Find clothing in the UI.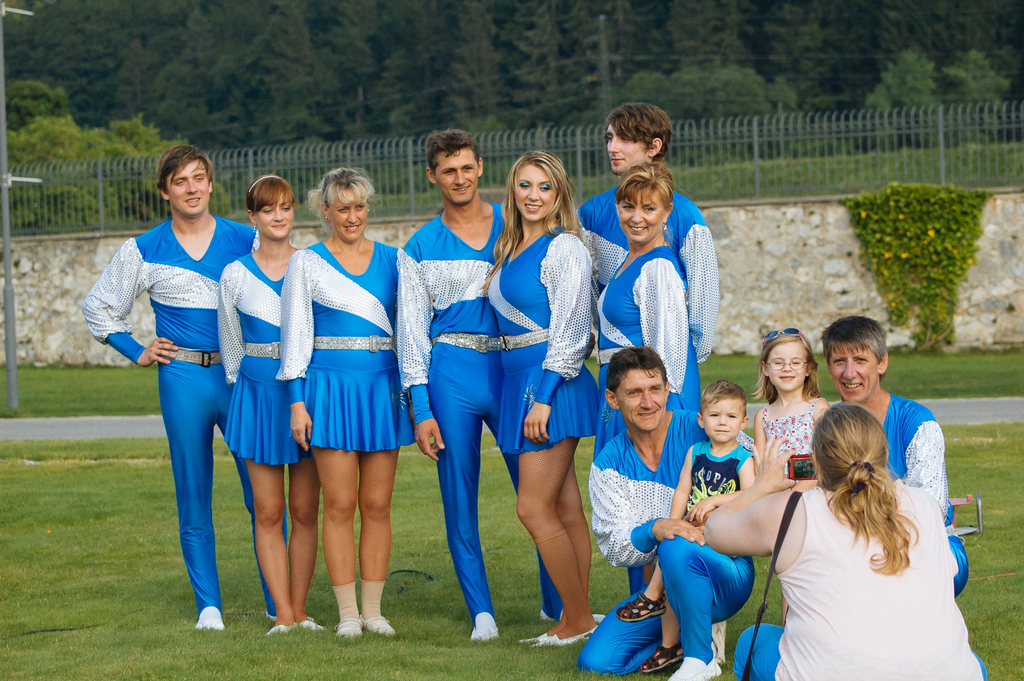
UI element at locate(595, 409, 749, 678).
